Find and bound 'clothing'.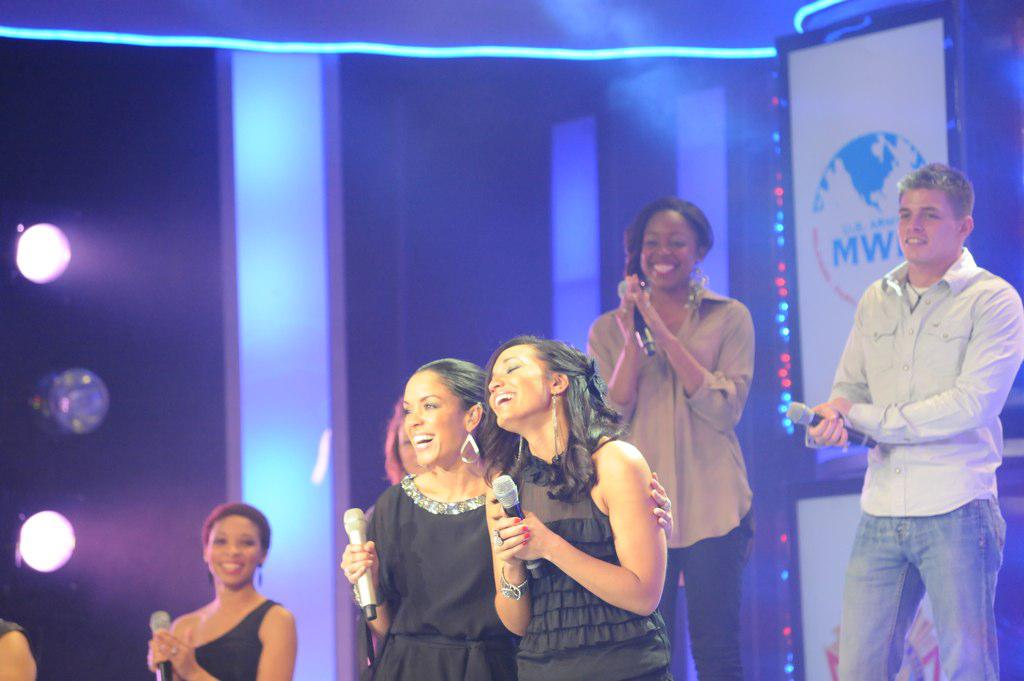
Bound: [356, 438, 525, 665].
